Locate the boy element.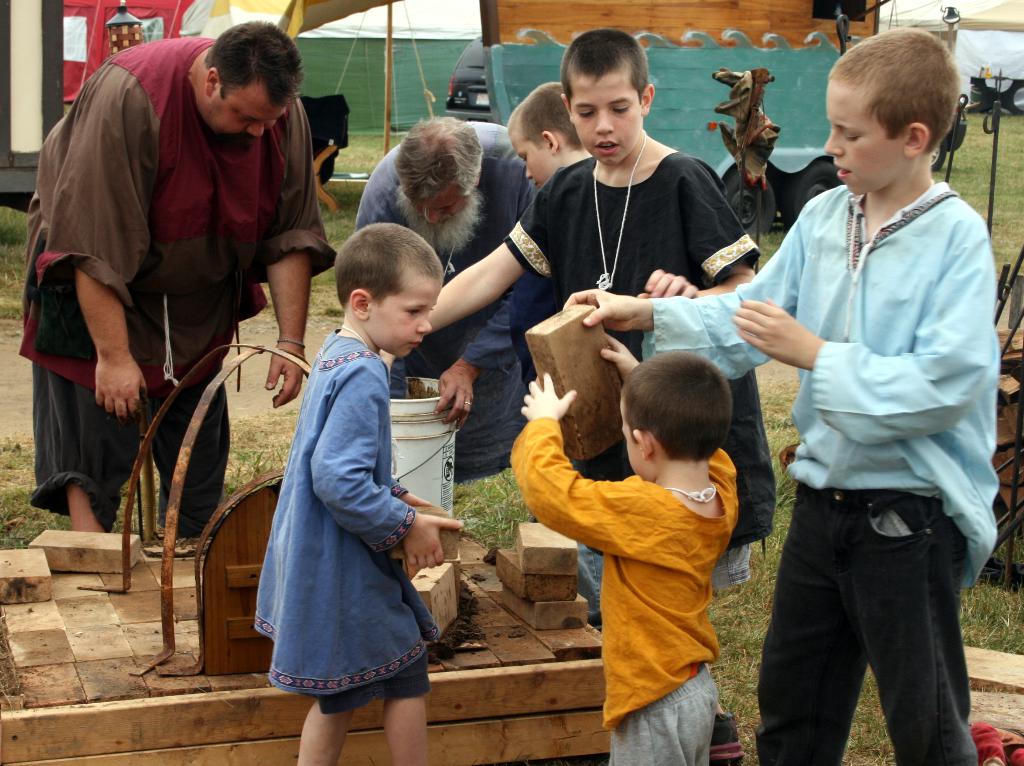
Element bbox: [left=506, top=333, right=739, bottom=765].
